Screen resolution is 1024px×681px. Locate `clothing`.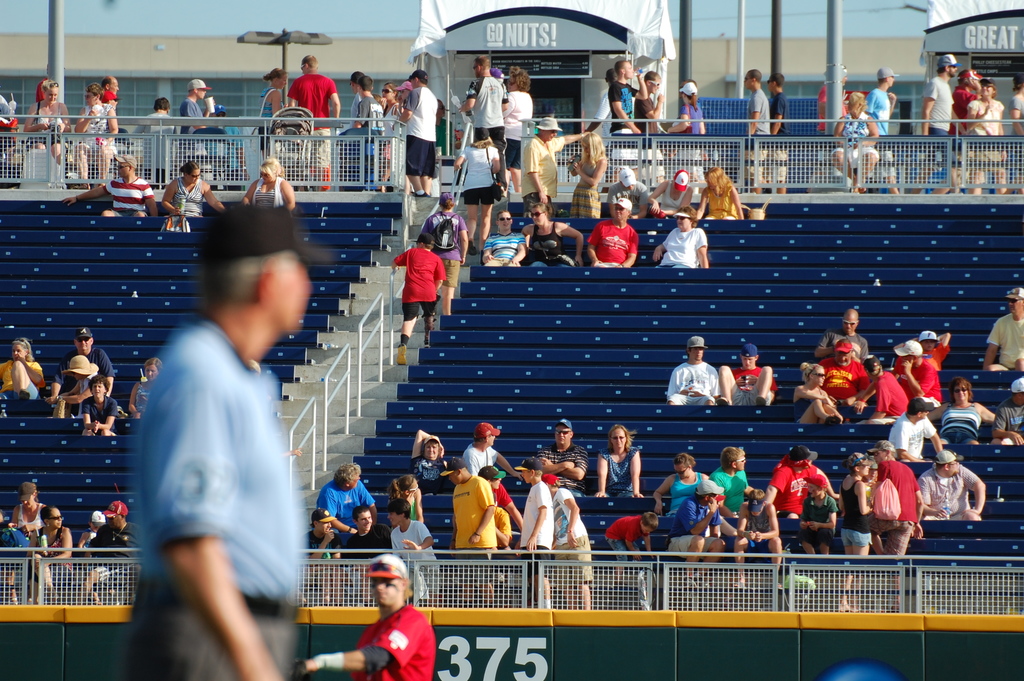
[497, 509, 511, 541].
